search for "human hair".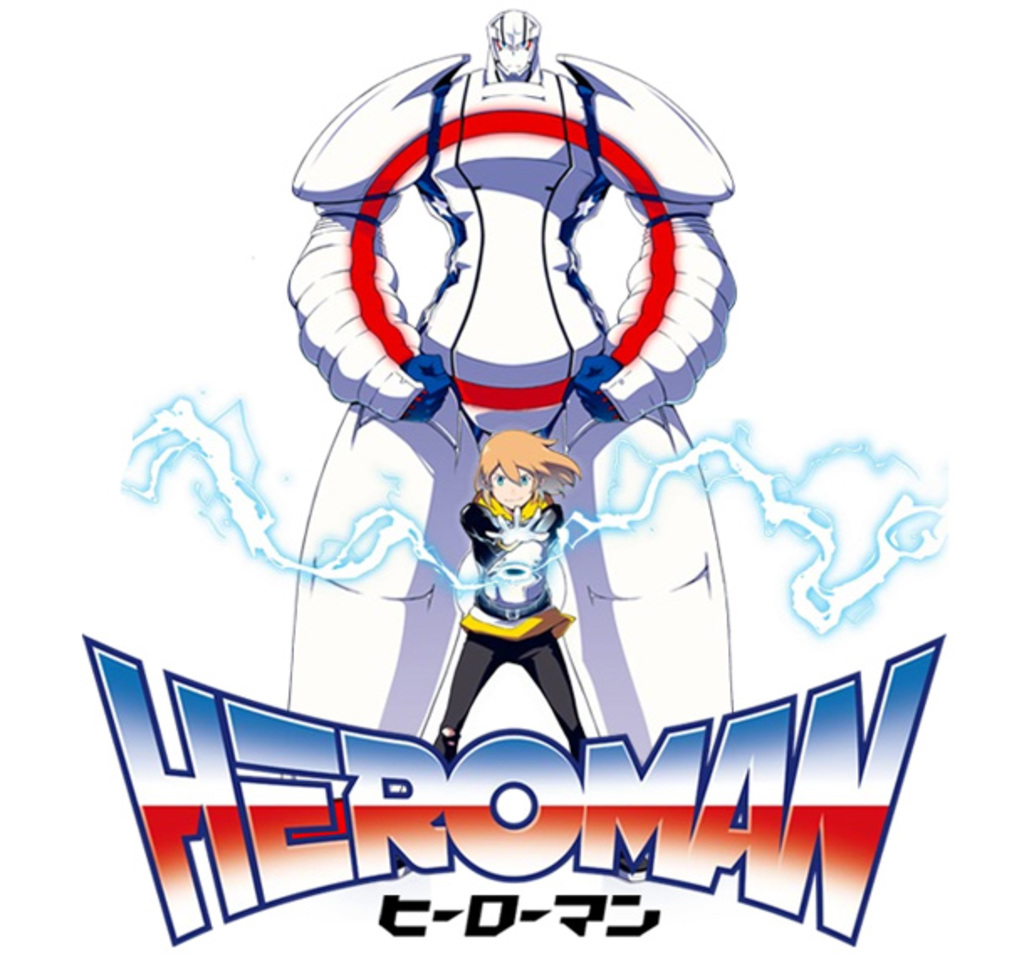
Found at region(480, 432, 577, 489).
